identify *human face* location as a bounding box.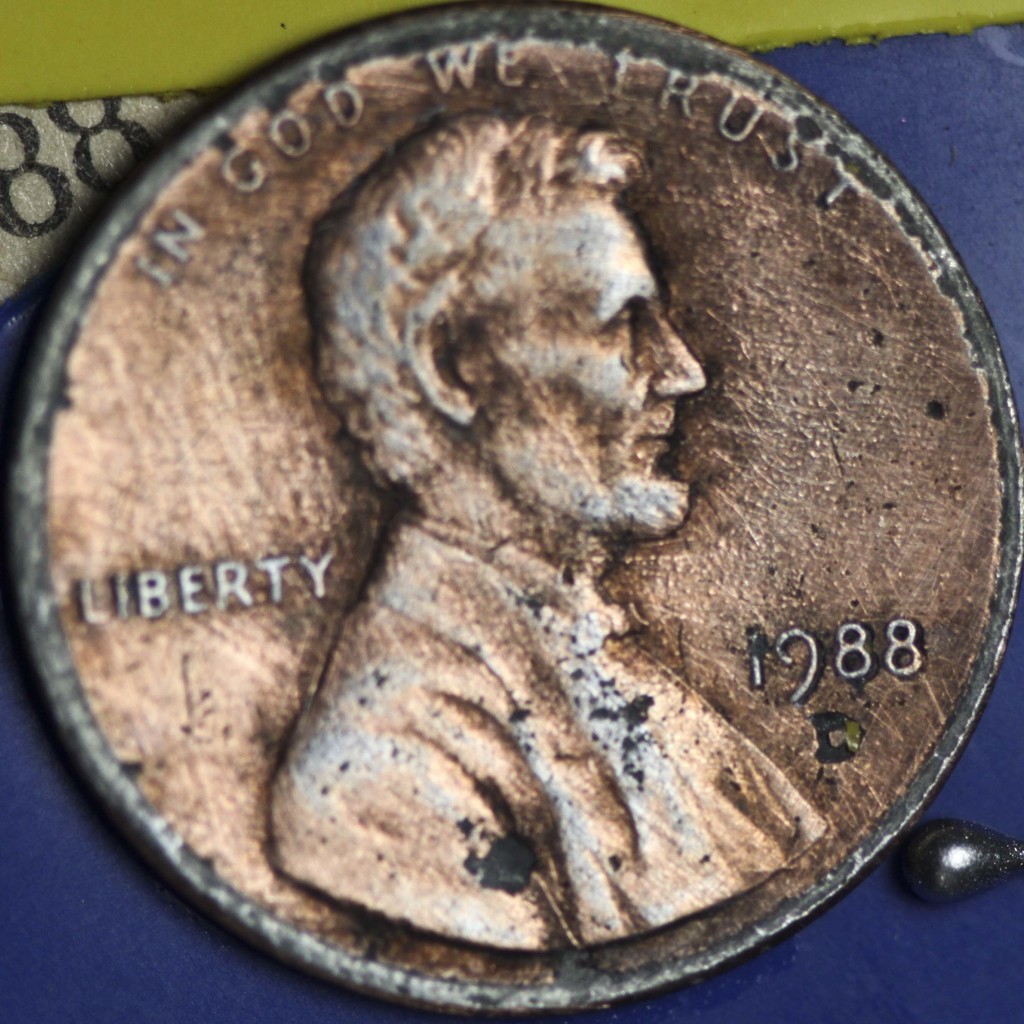
<bbox>454, 196, 714, 537</bbox>.
